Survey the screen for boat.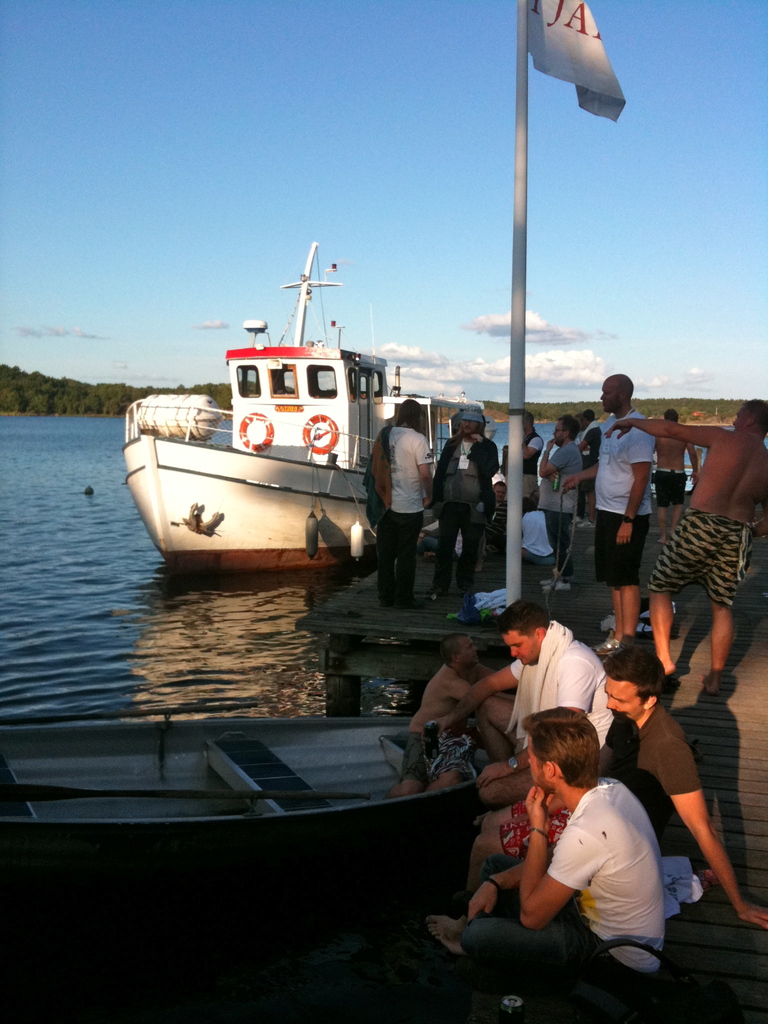
Survey found: <box>129,211,463,576</box>.
